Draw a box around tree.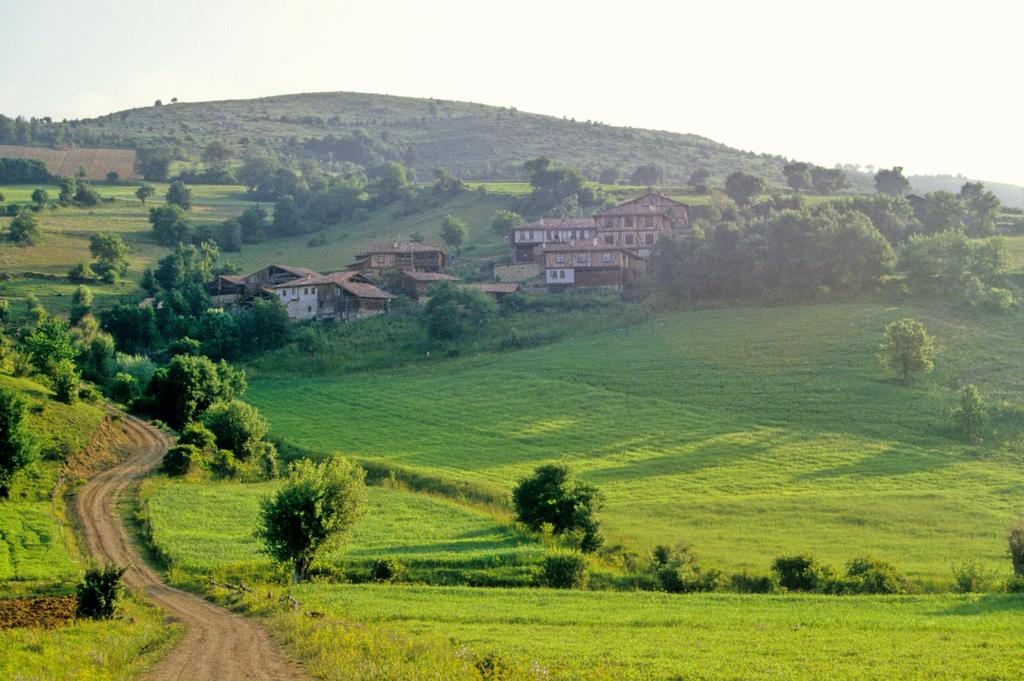
(left=0, top=110, right=127, bottom=142).
